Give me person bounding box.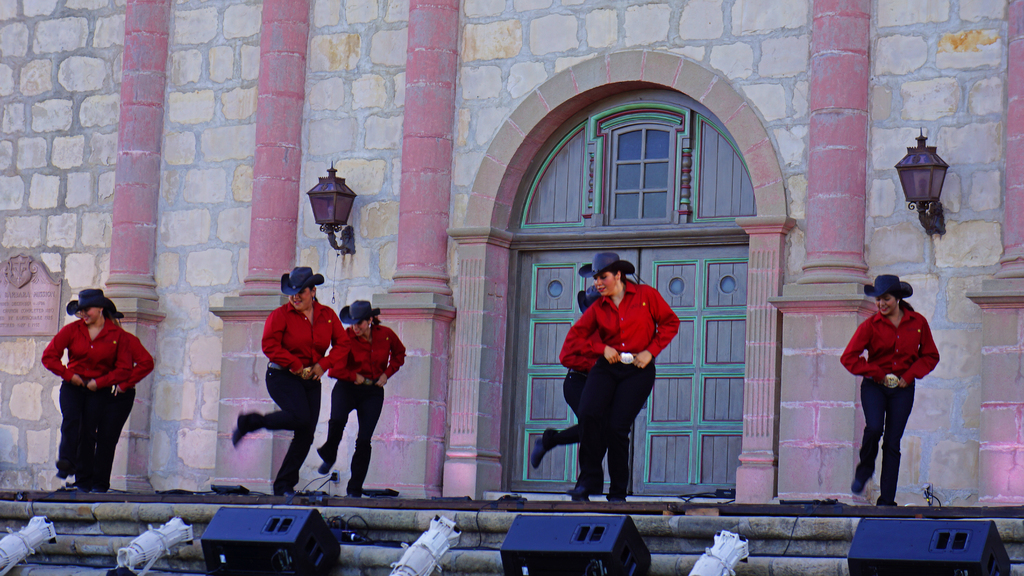
568/251/682/505.
